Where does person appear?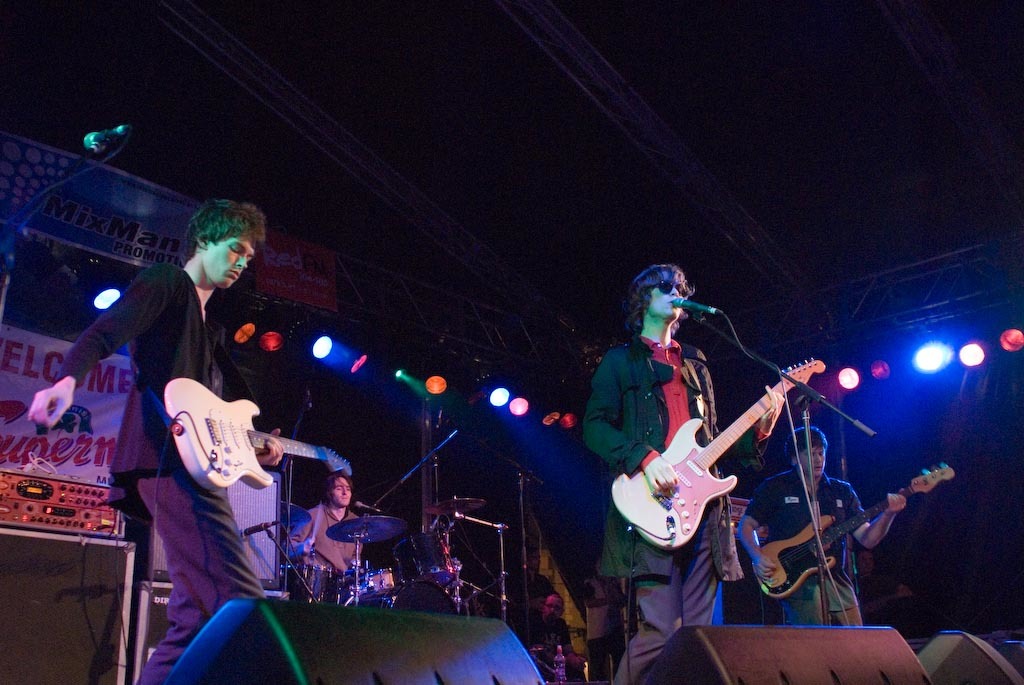
Appears at (x1=531, y1=589, x2=572, y2=654).
